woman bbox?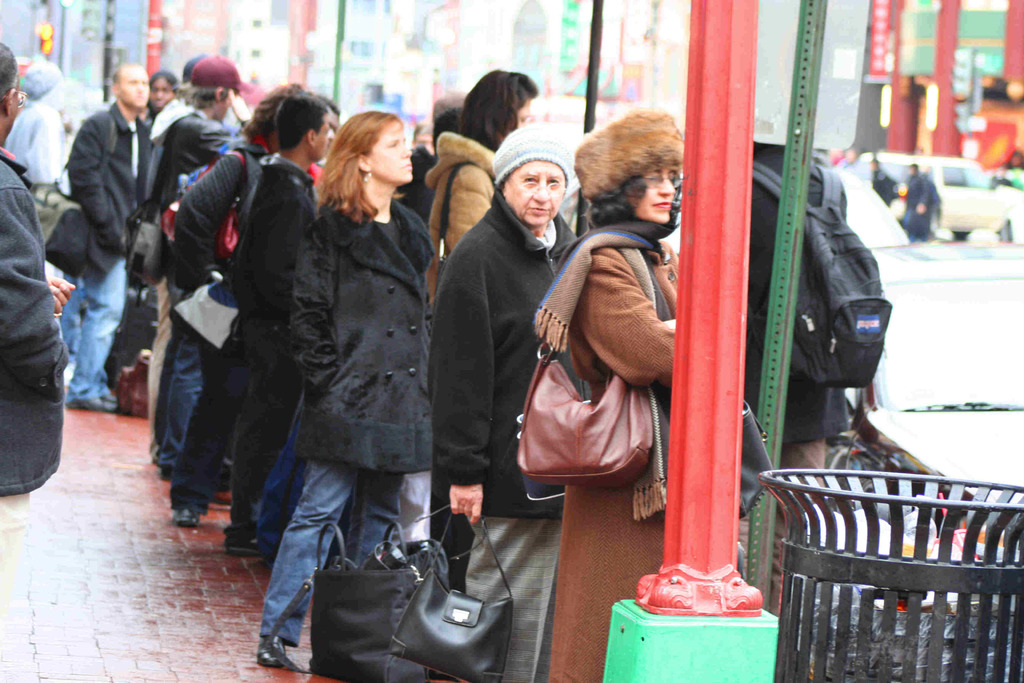
{"x1": 247, "y1": 91, "x2": 452, "y2": 658}
